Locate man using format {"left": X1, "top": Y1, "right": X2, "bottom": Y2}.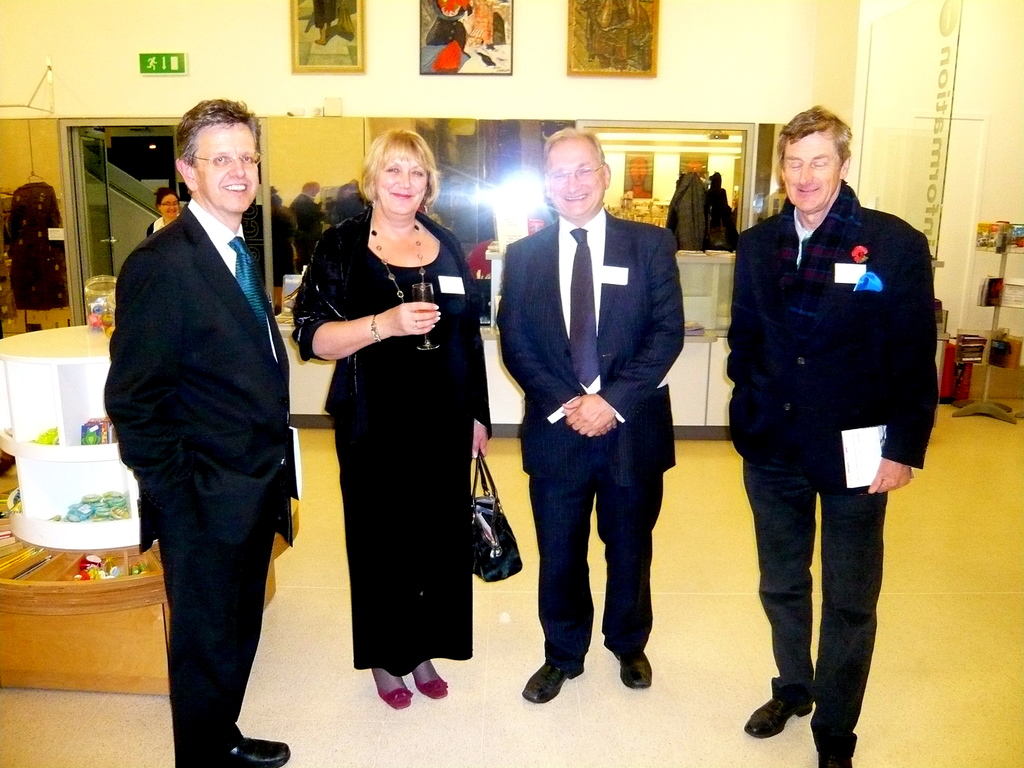
{"left": 497, "top": 125, "right": 690, "bottom": 703}.
